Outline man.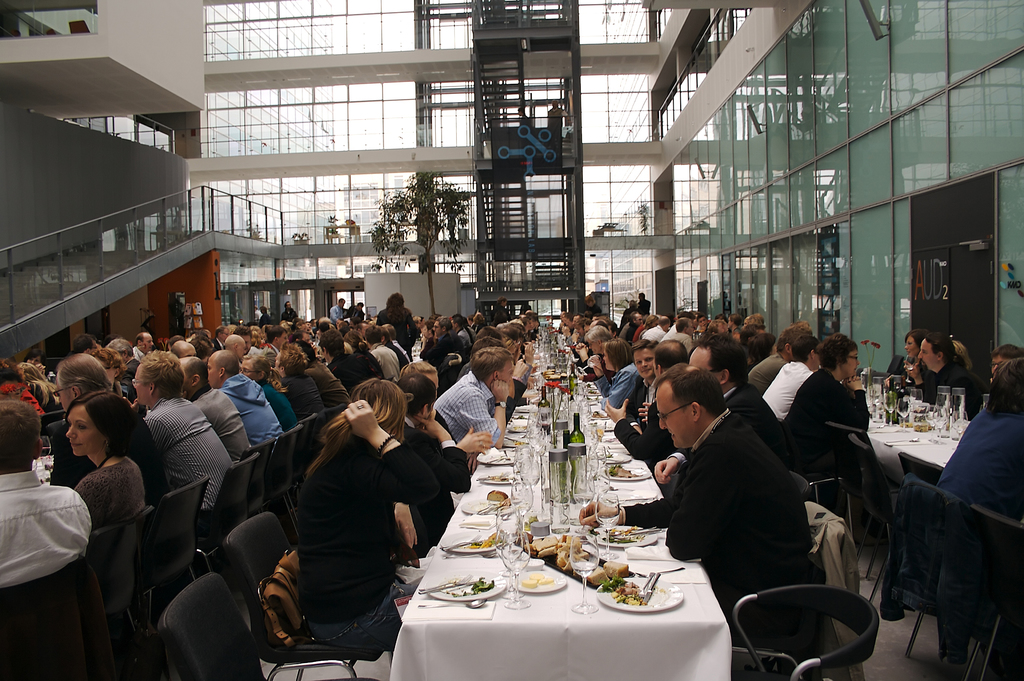
Outline: x1=316, y1=327, x2=373, y2=396.
